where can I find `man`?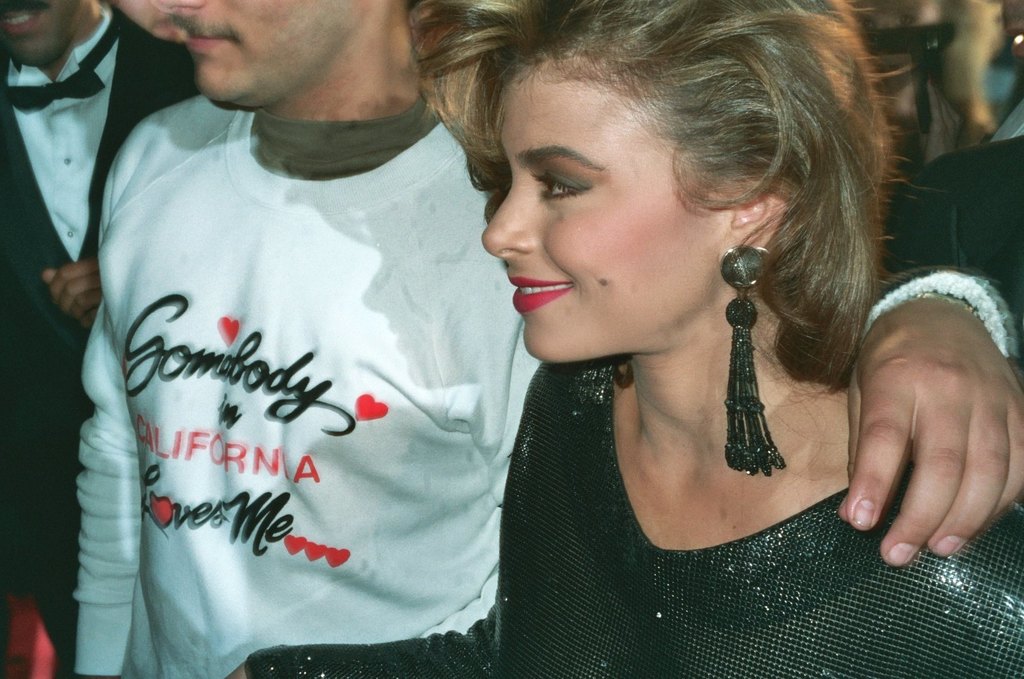
You can find it at box(0, 0, 202, 590).
